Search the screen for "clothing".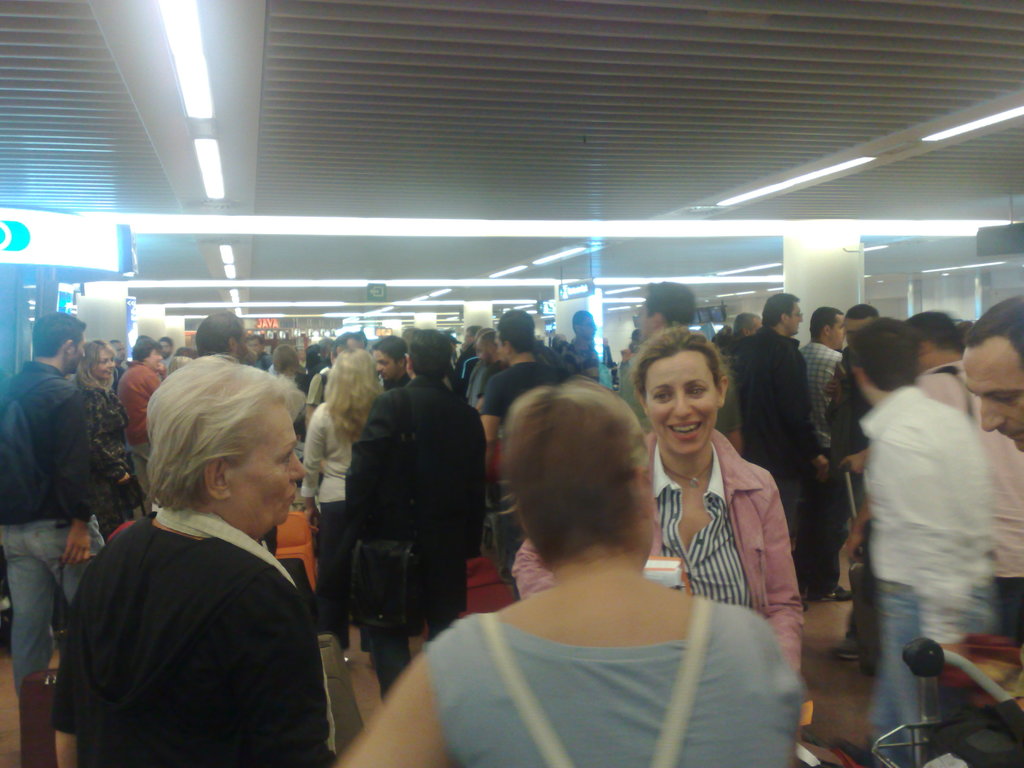
Found at {"x1": 799, "y1": 339, "x2": 845, "y2": 433}.
